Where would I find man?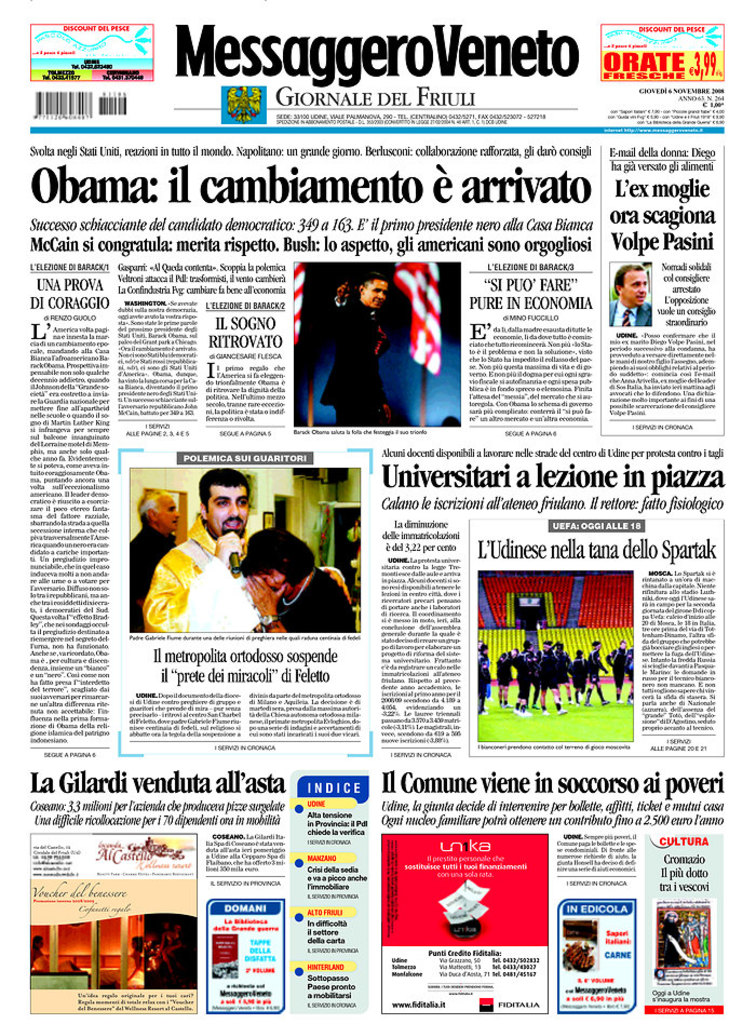
At region(147, 464, 267, 656).
